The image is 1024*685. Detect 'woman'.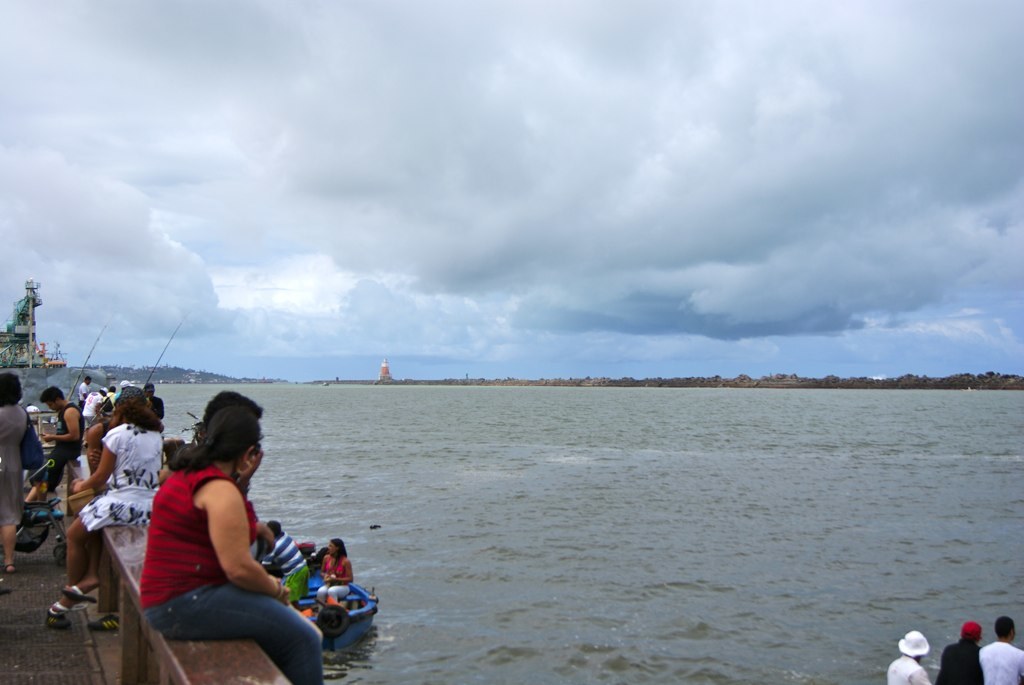
Detection: (314,539,352,606).
